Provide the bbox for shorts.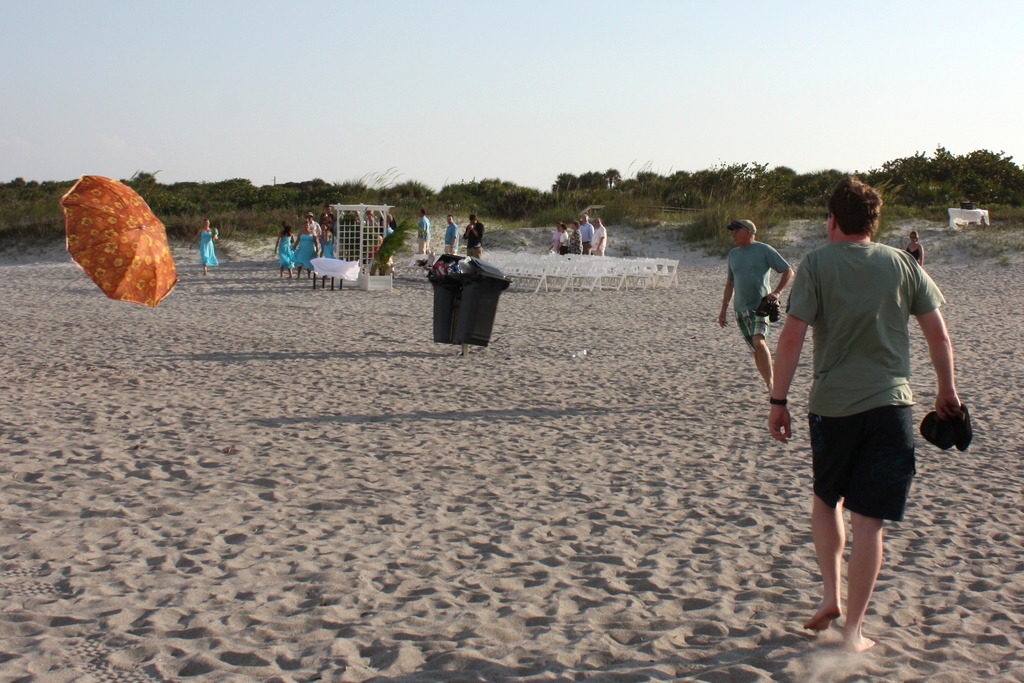
{"left": 447, "top": 245, "right": 461, "bottom": 256}.
